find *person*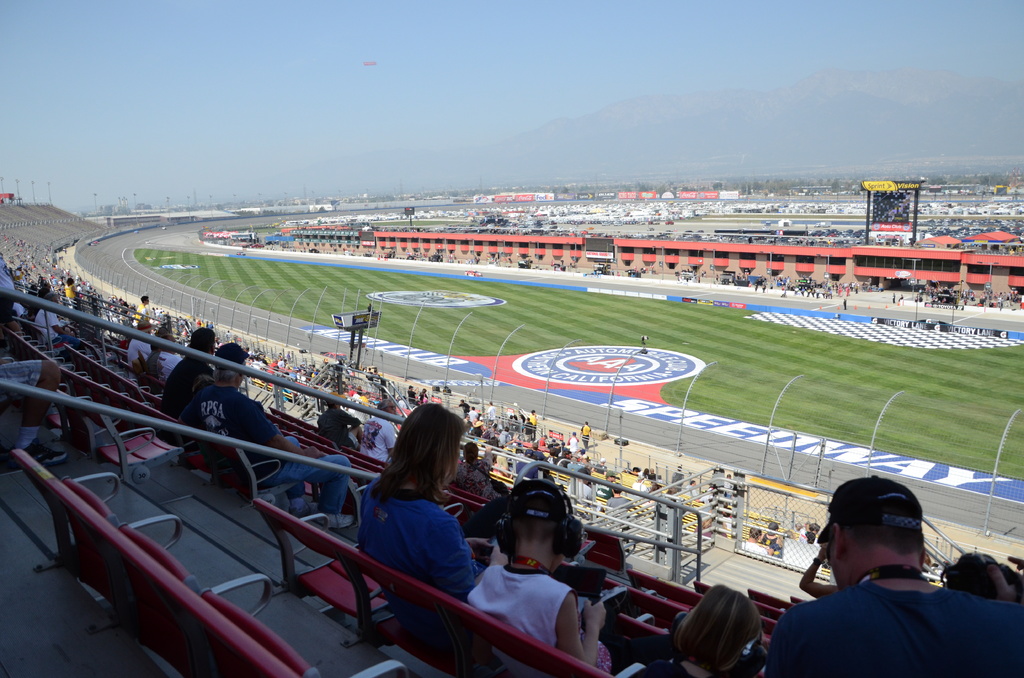
<region>157, 325, 223, 418</region>
